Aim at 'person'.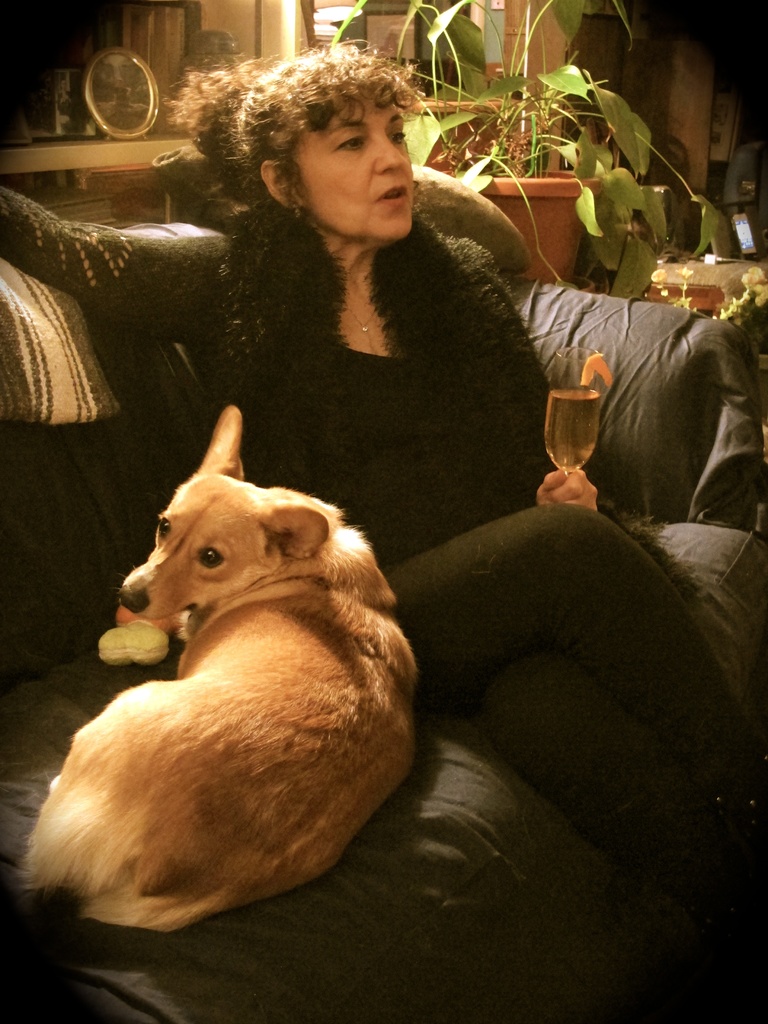
Aimed at {"left": 0, "top": 34, "right": 767, "bottom": 982}.
